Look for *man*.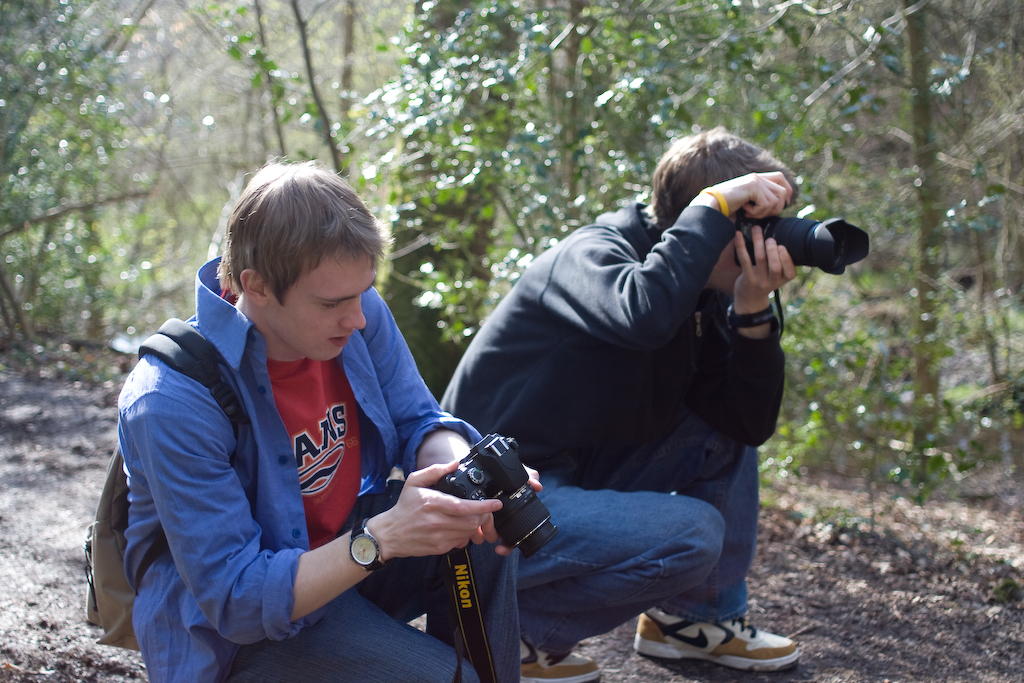
Found: bbox=(401, 128, 870, 663).
